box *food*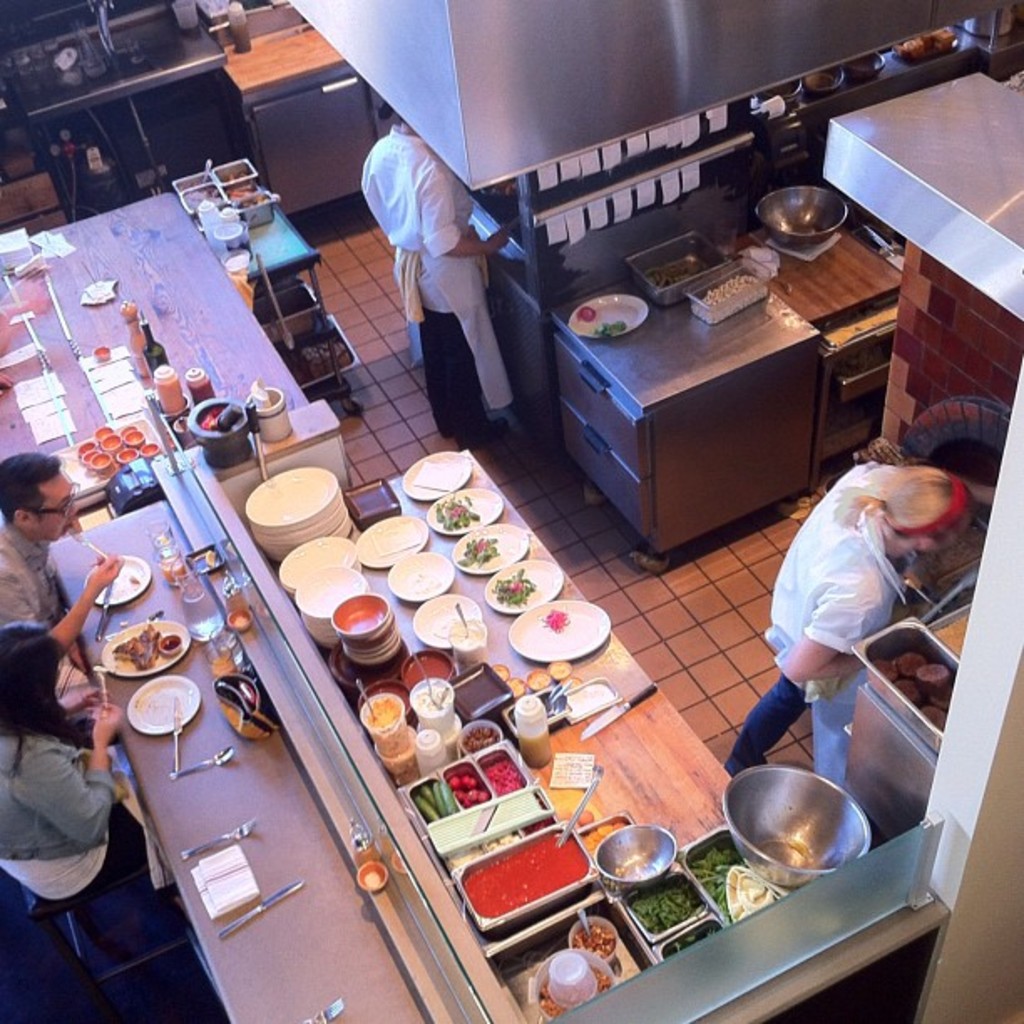
detection(492, 658, 574, 699)
